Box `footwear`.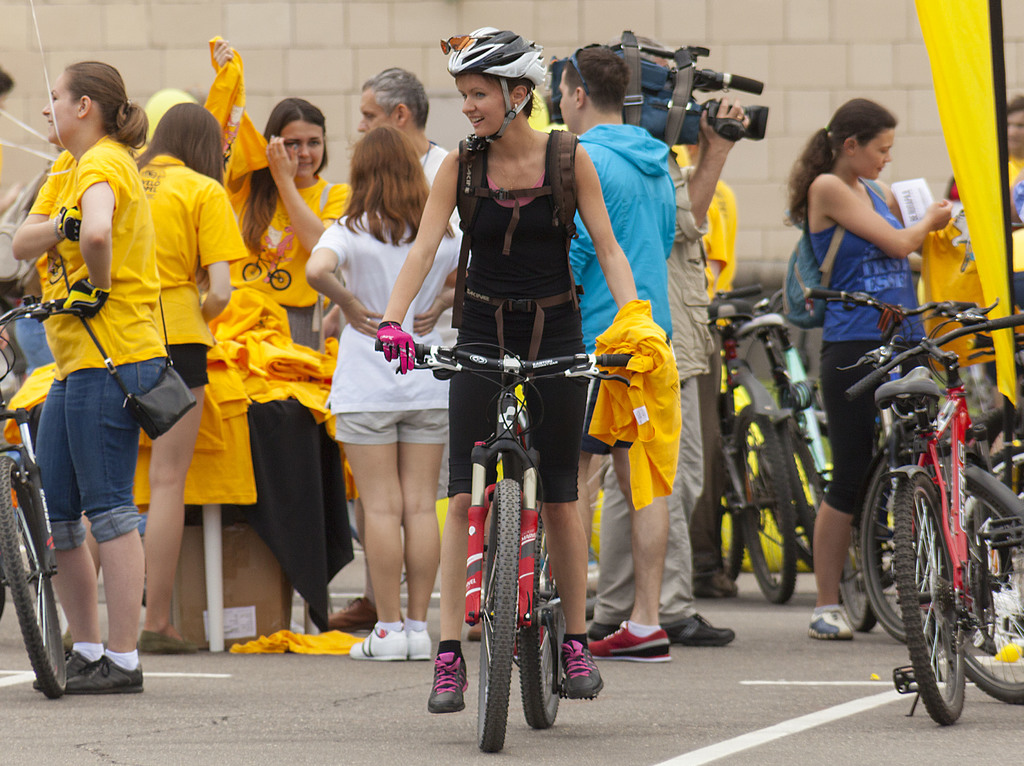
crop(674, 612, 727, 645).
